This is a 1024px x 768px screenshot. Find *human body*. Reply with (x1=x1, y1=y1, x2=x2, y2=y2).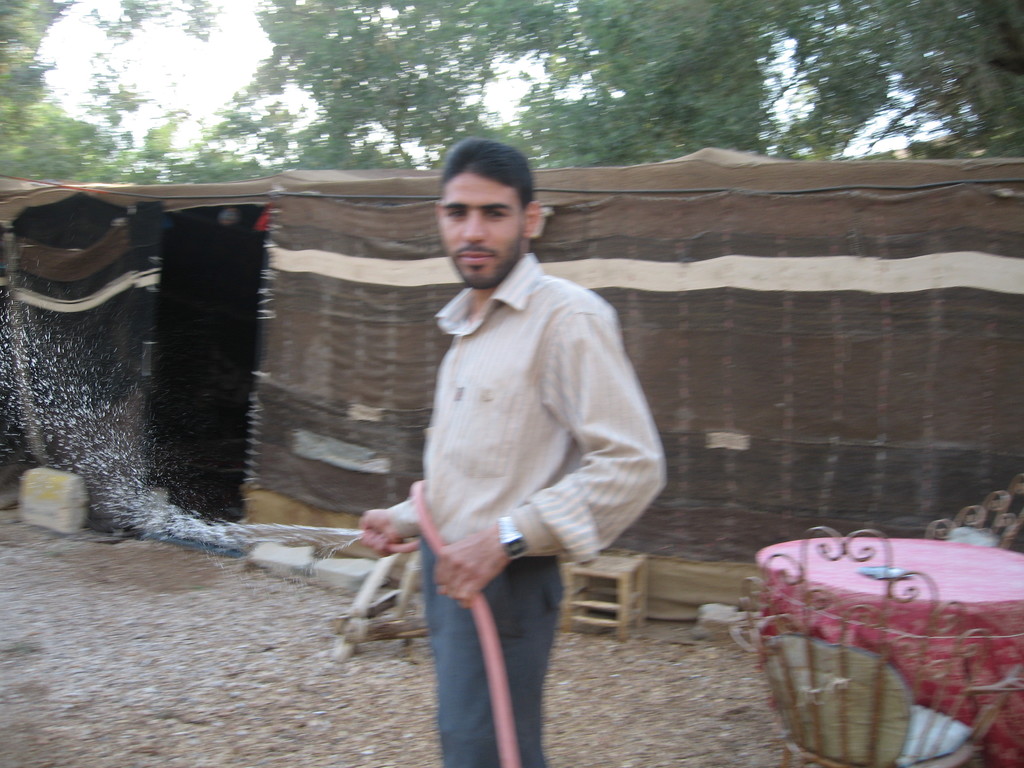
(x1=376, y1=196, x2=671, y2=730).
